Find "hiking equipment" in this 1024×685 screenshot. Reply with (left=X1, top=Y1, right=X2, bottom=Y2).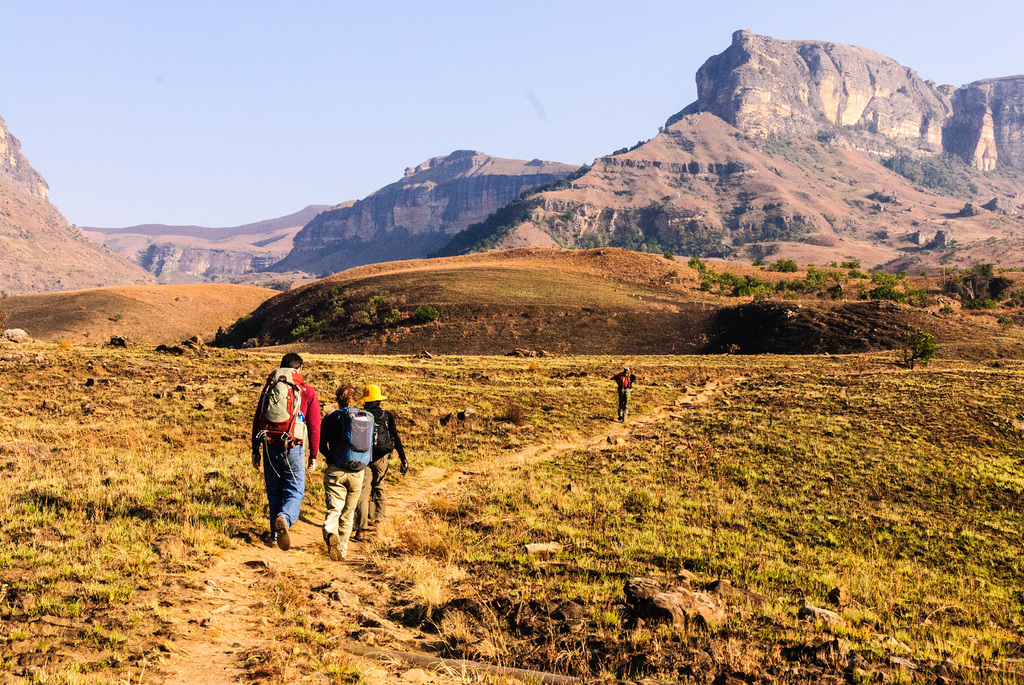
(left=251, top=363, right=311, bottom=484).
